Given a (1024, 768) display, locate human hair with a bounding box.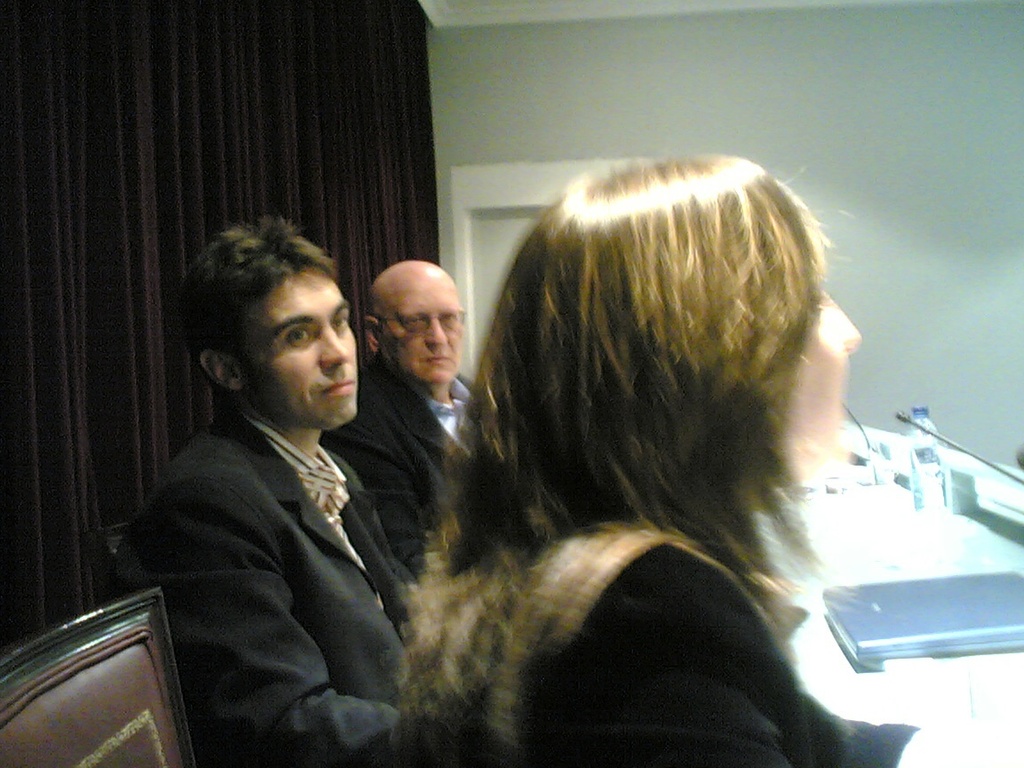
Located: 422,106,851,695.
